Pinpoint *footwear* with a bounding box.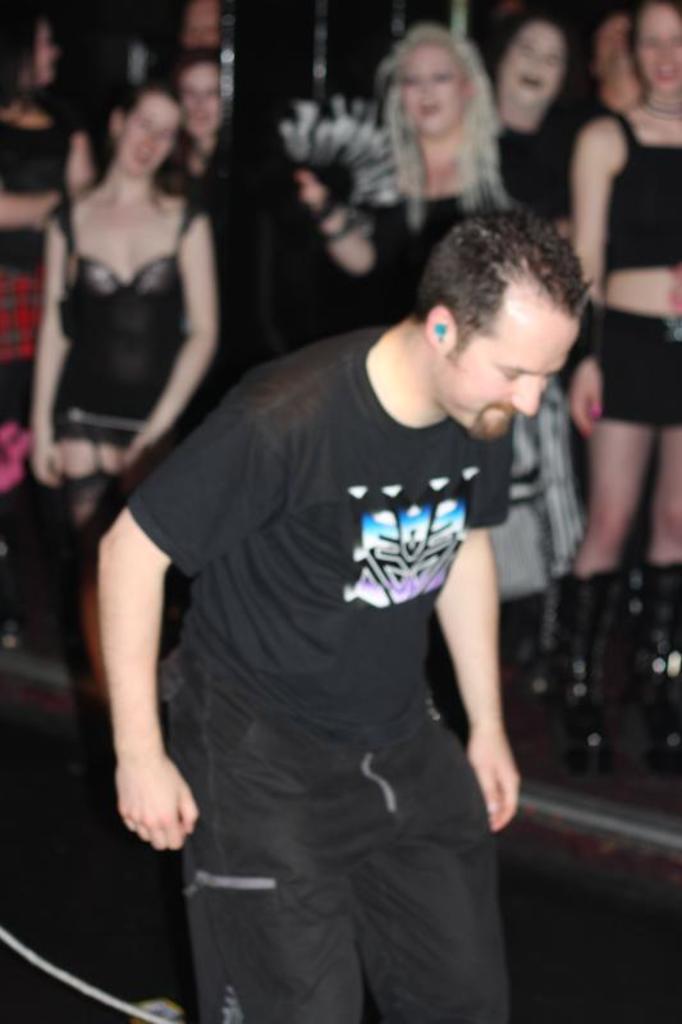
(623,564,681,774).
